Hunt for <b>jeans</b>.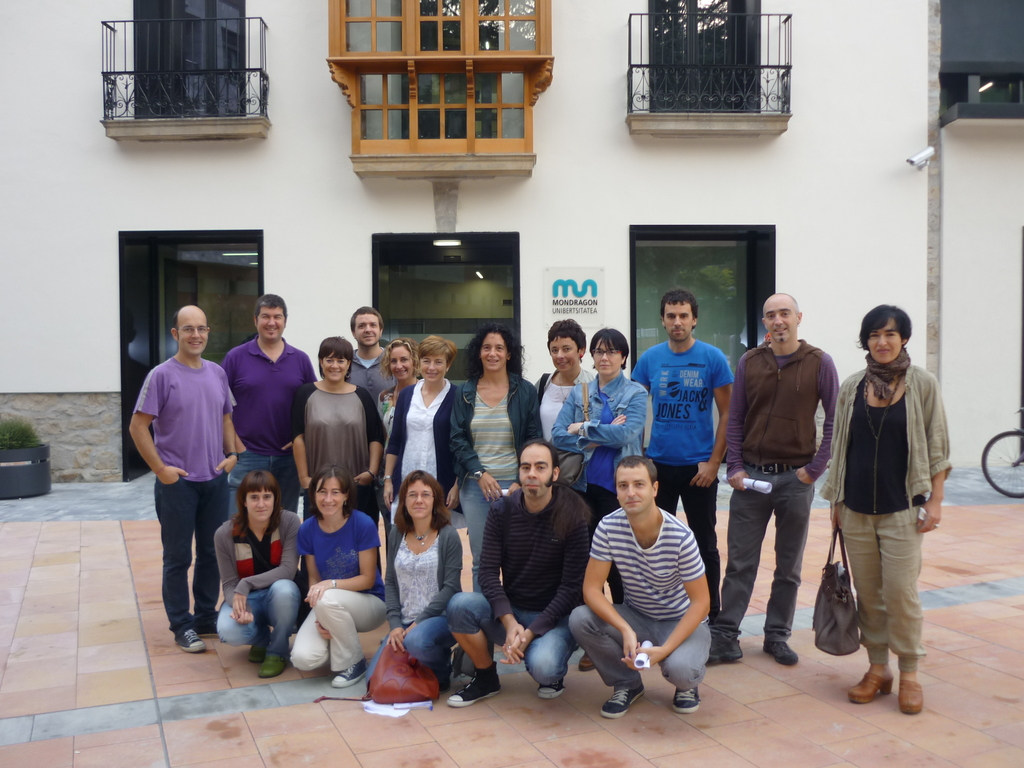
Hunted down at <bbox>228, 447, 299, 515</bbox>.
